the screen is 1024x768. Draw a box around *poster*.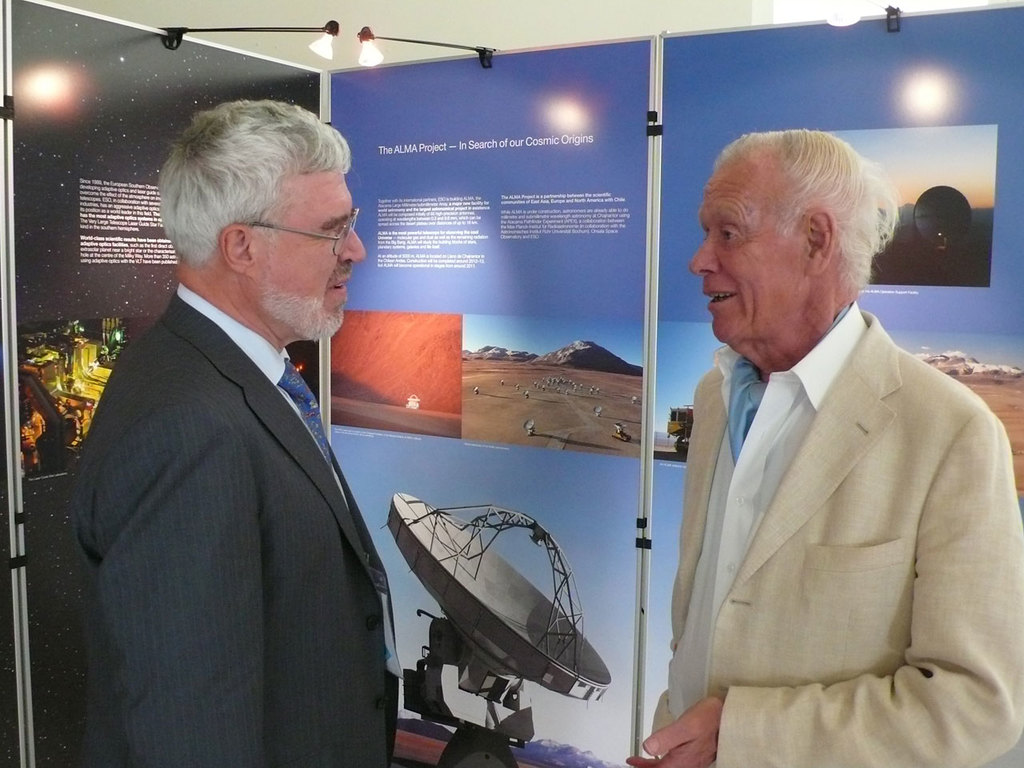
(634, 0, 1023, 762).
